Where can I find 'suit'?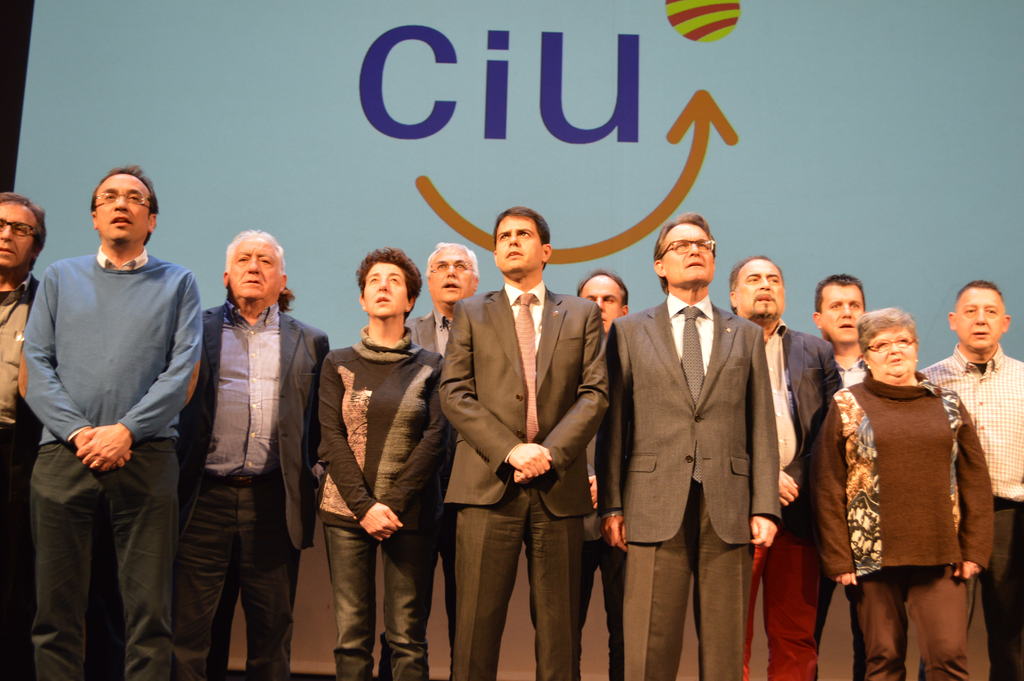
You can find it at bbox=[741, 322, 841, 680].
